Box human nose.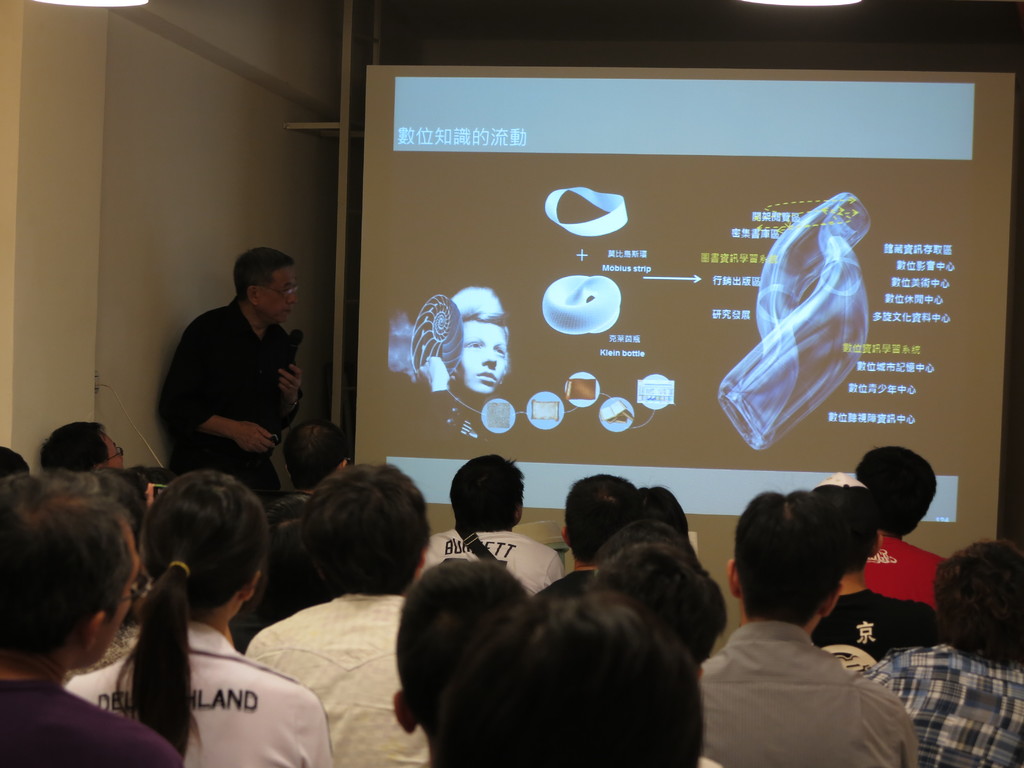
left=285, top=294, right=296, bottom=305.
